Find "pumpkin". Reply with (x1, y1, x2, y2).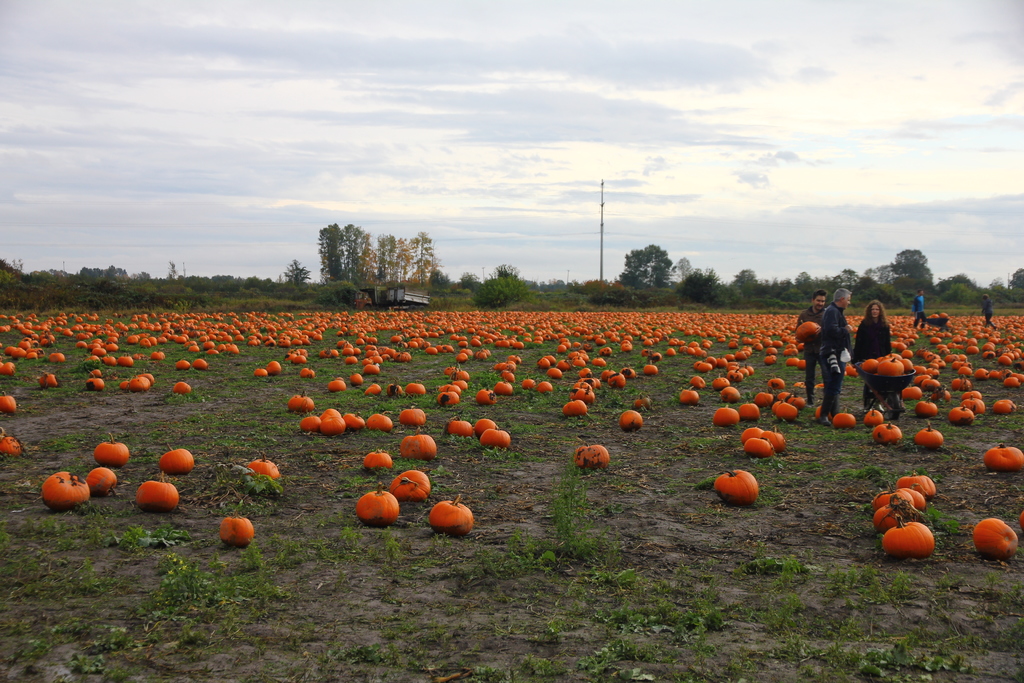
(620, 411, 643, 432).
